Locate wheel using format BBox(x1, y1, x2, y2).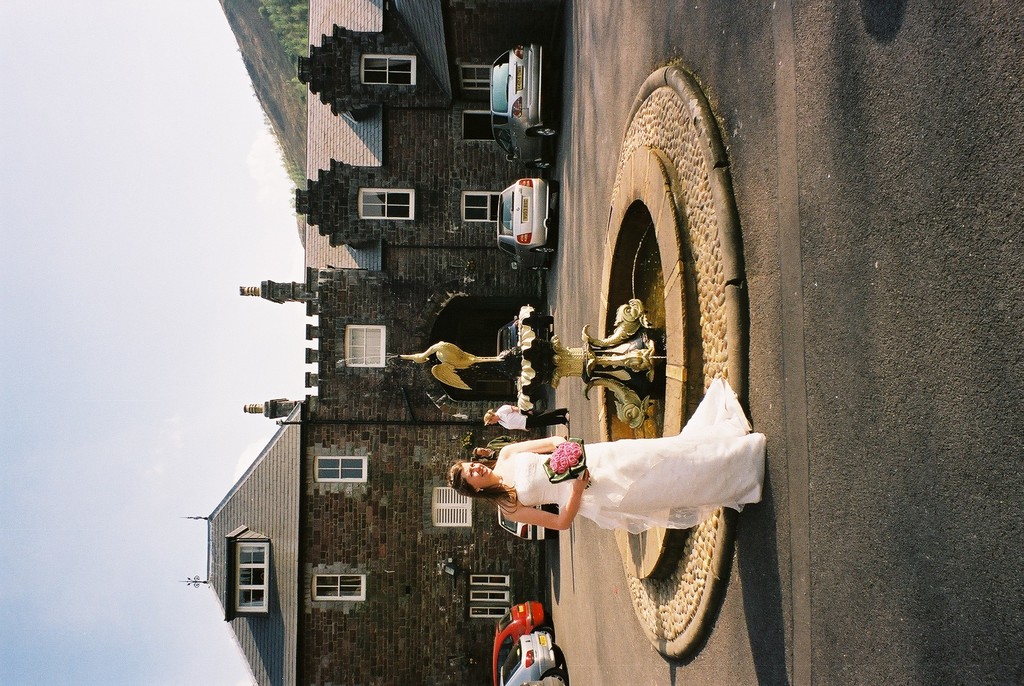
BBox(529, 159, 555, 170).
